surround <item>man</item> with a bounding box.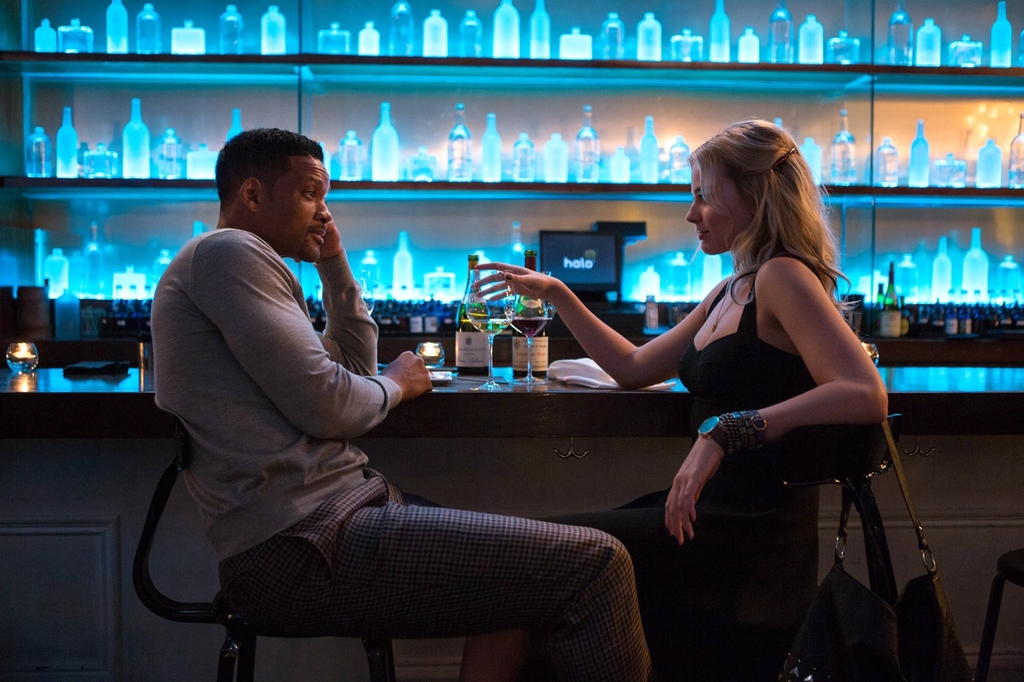
pyautogui.locateOnScreen(151, 129, 653, 681).
